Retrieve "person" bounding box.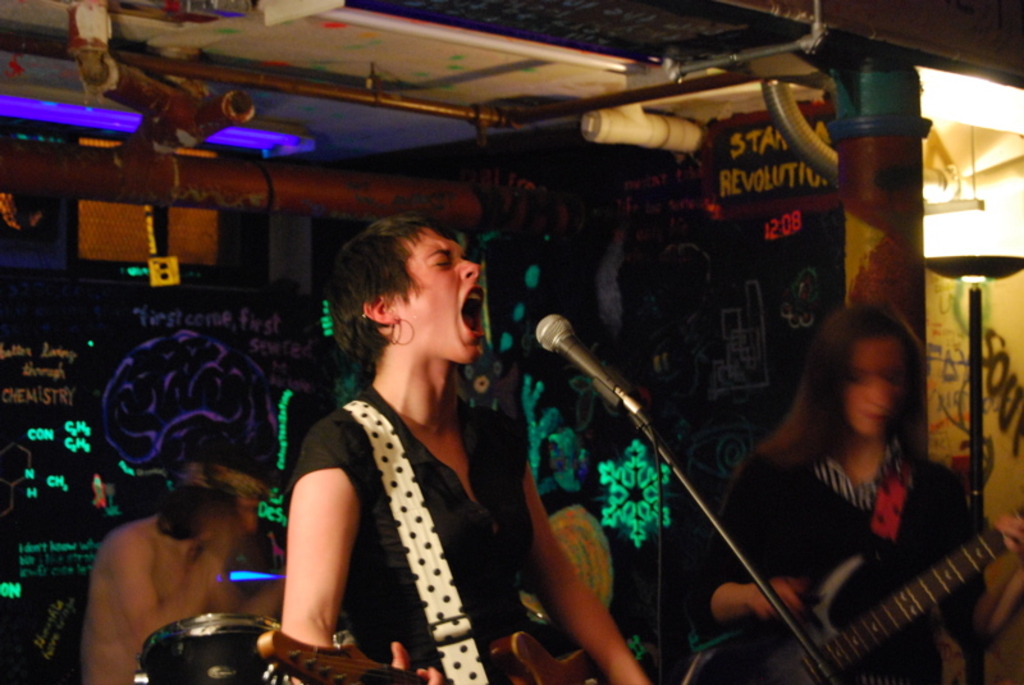
Bounding box: (x1=276, y1=207, x2=652, y2=684).
